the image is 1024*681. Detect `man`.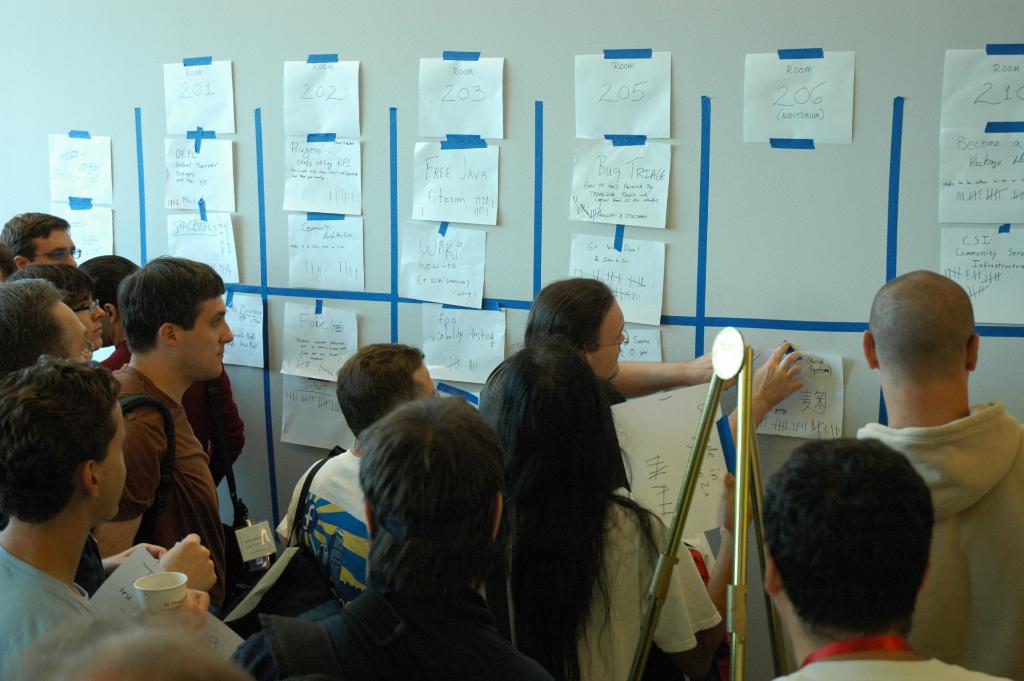
Detection: select_region(284, 342, 433, 593).
